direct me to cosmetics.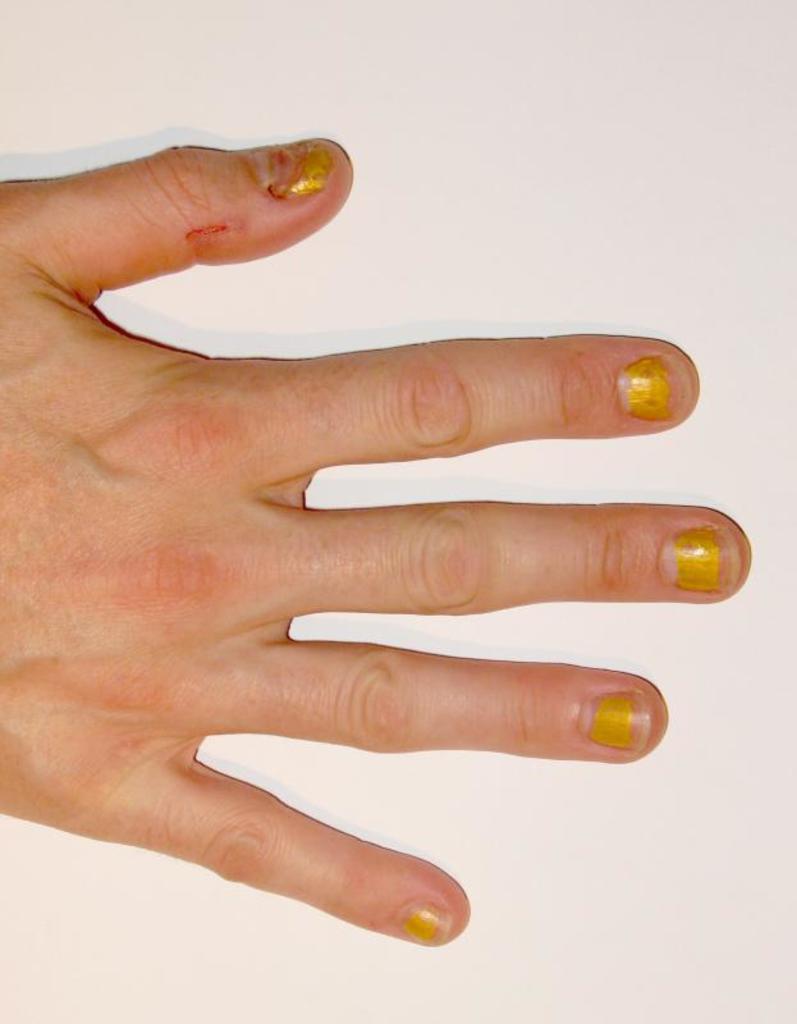
Direction: 588 685 664 751.
